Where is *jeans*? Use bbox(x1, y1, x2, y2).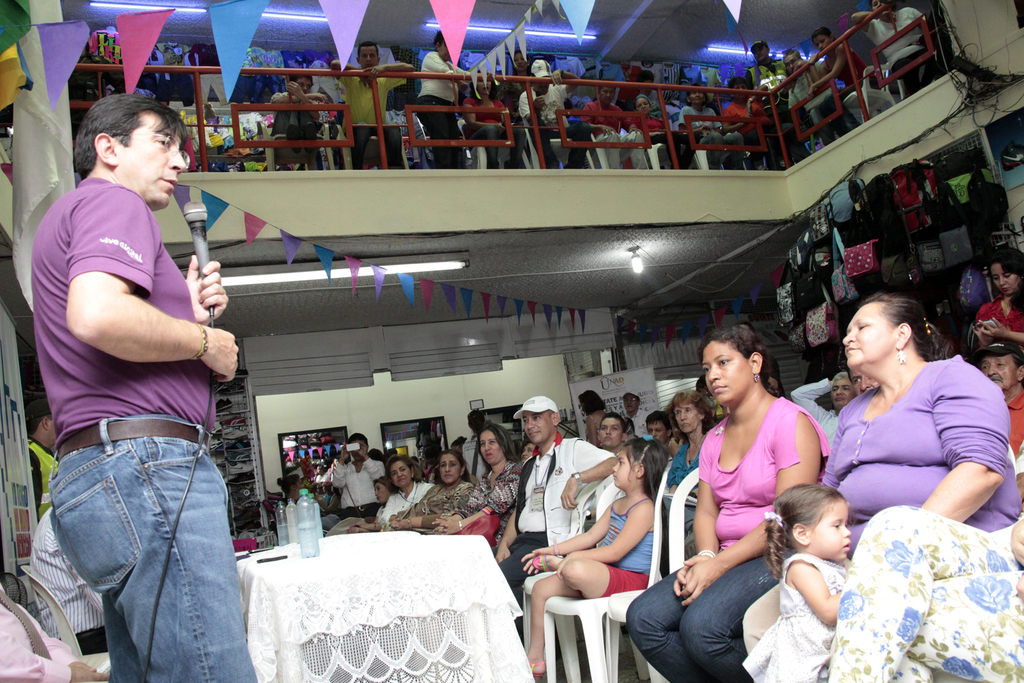
bbox(504, 546, 548, 589).
